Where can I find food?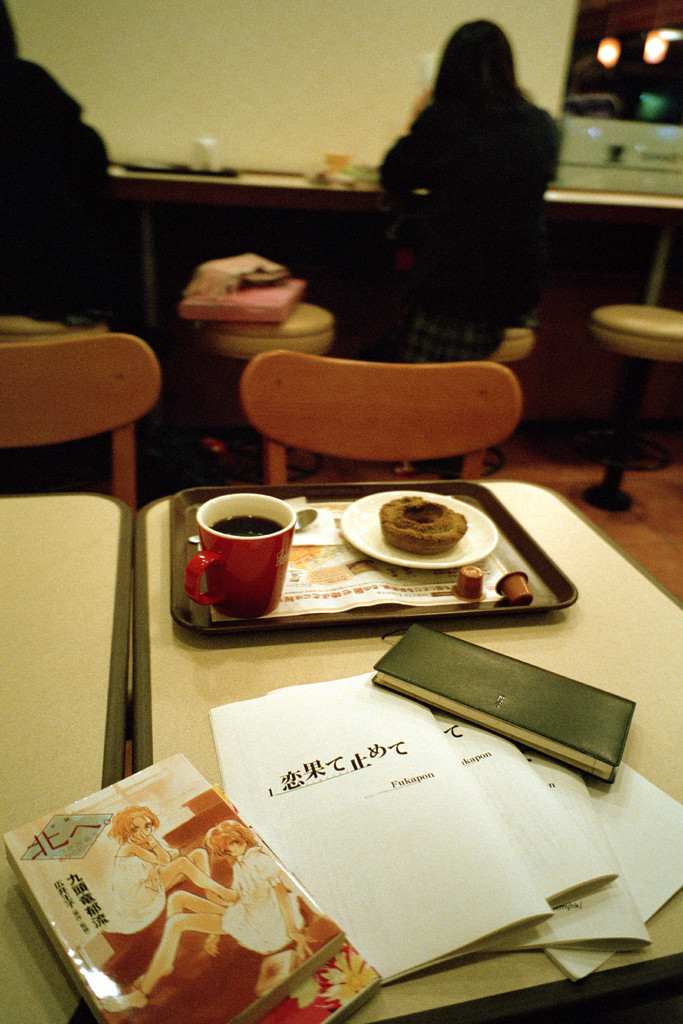
You can find it at [left=383, top=500, right=470, bottom=559].
